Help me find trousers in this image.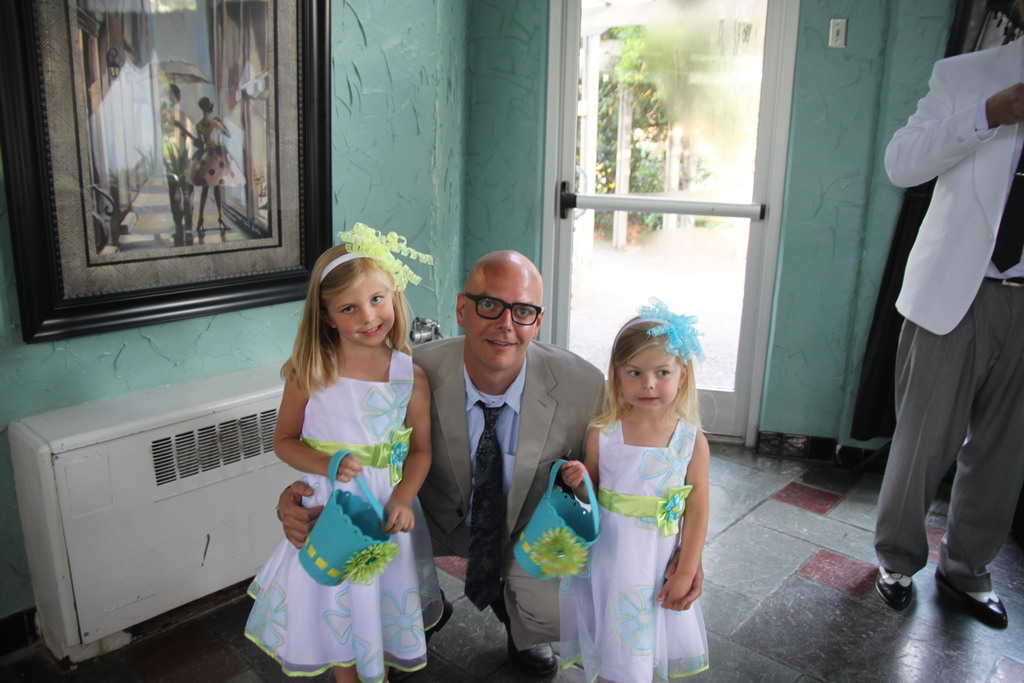
Found it: locate(413, 507, 605, 642).
